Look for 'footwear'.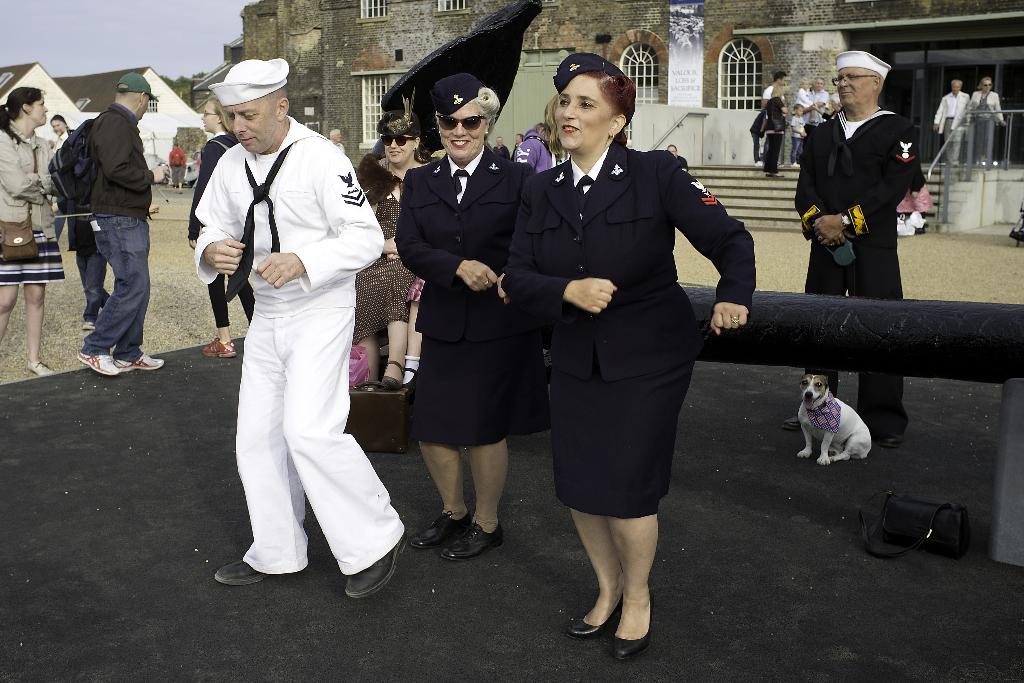
Found: Rect(434, 512, 504, 562).
